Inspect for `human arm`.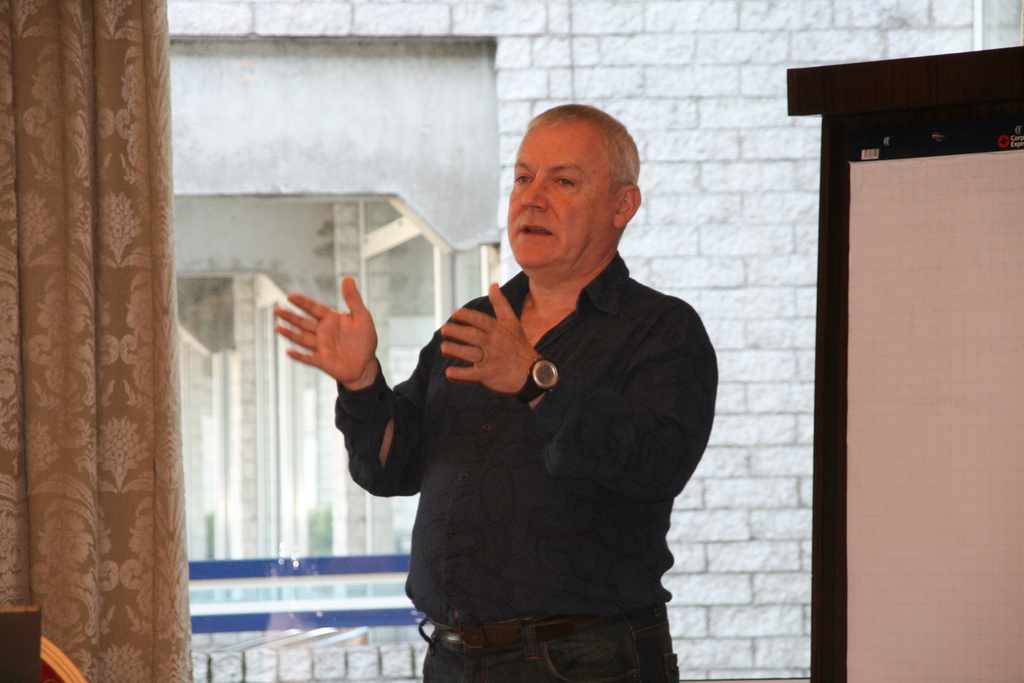
Inspection: left=280, top=279, right=483, bottom=491.
